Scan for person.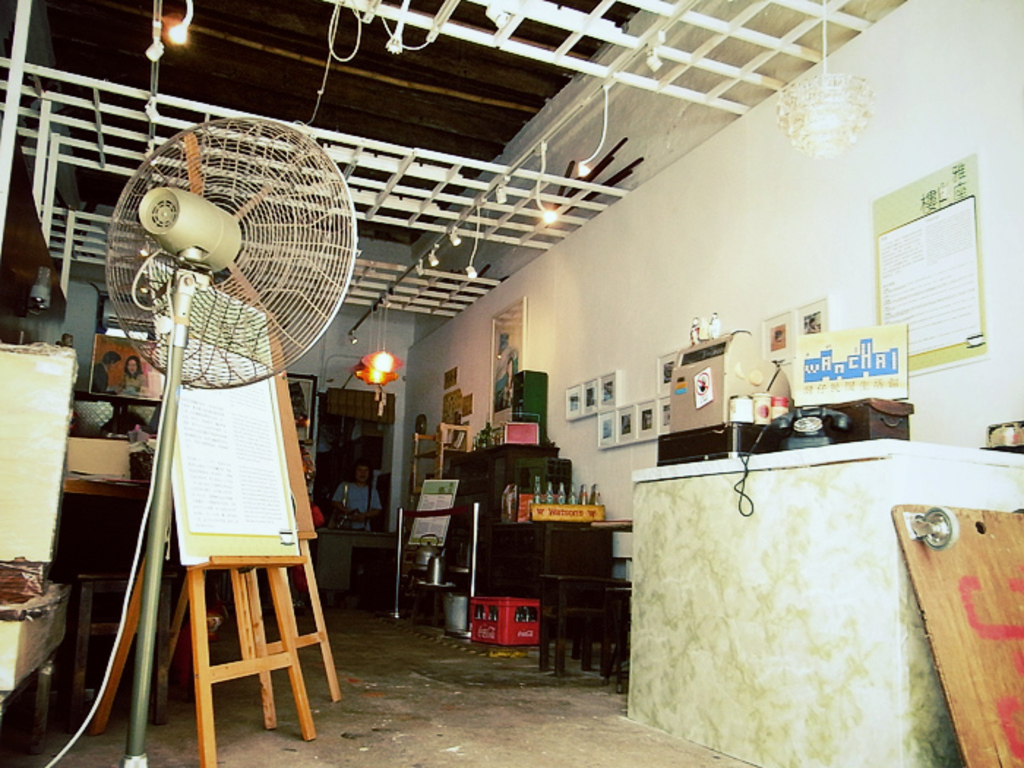
Scan result: box=[94, 347, 123, 396].
